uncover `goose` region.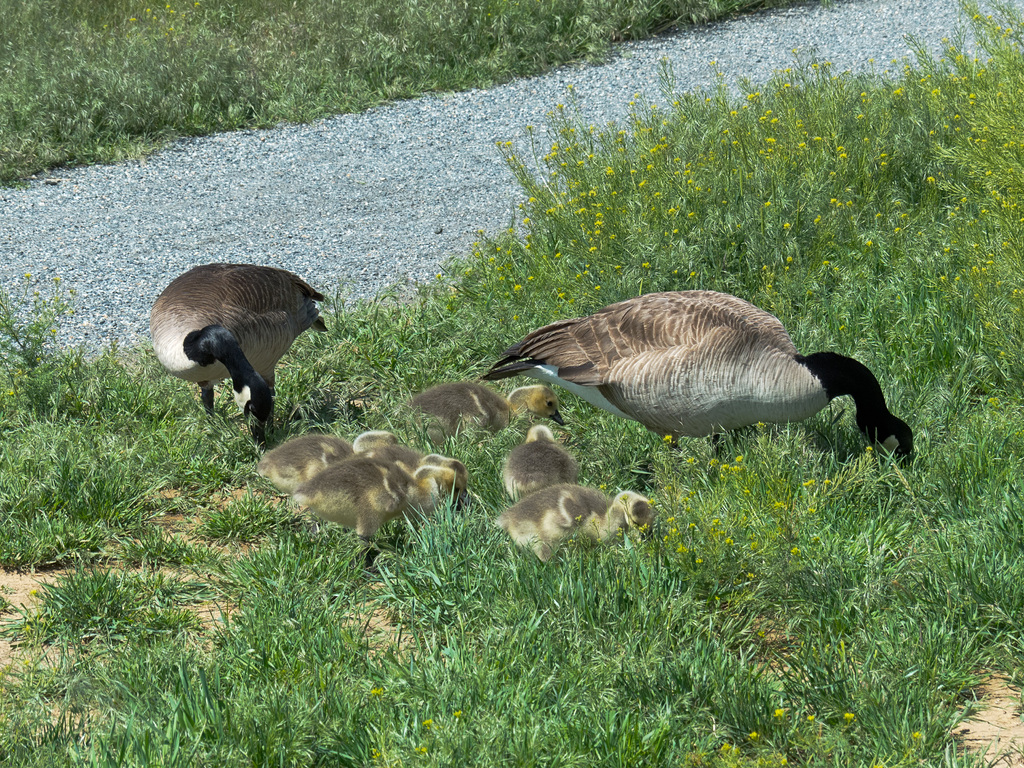
Uncovered: 461,279,895,468.
